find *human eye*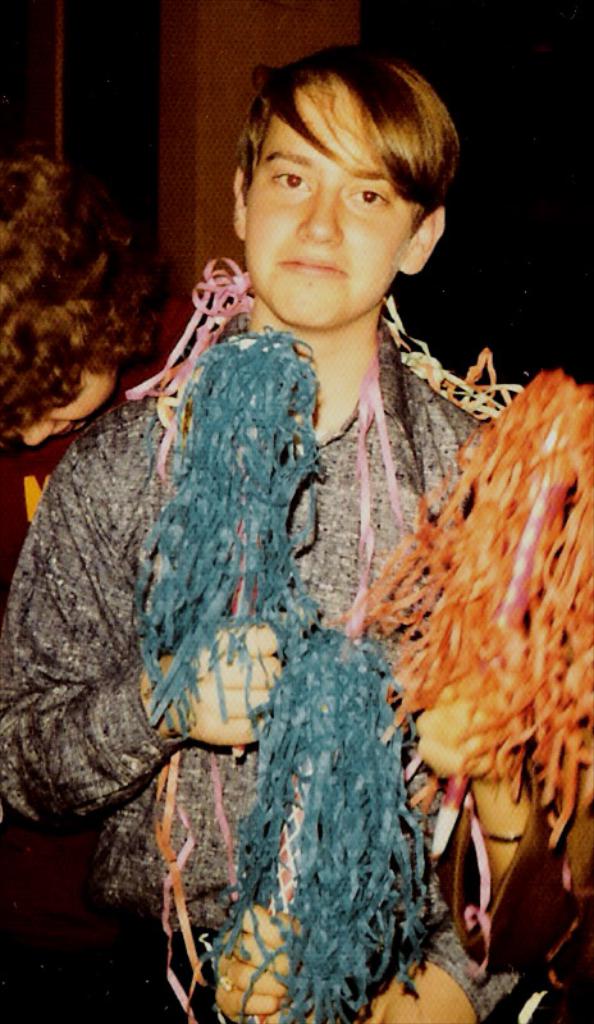
<region>341, 182, 394, 210</region>
